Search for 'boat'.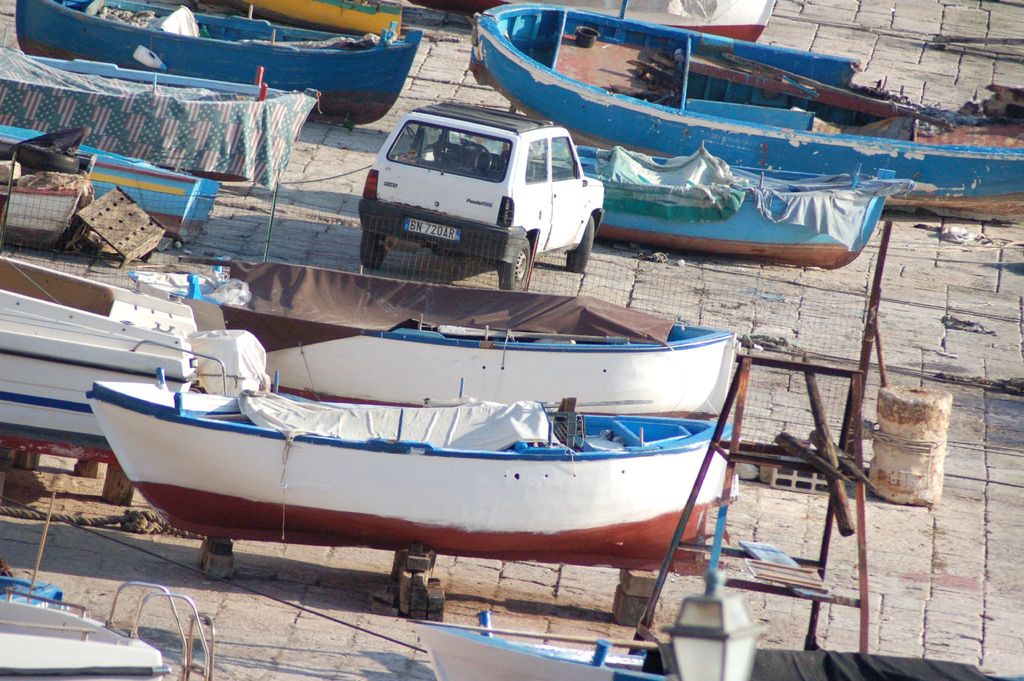
Found at <bbox>569, 150, 920, 259</bbox>.
